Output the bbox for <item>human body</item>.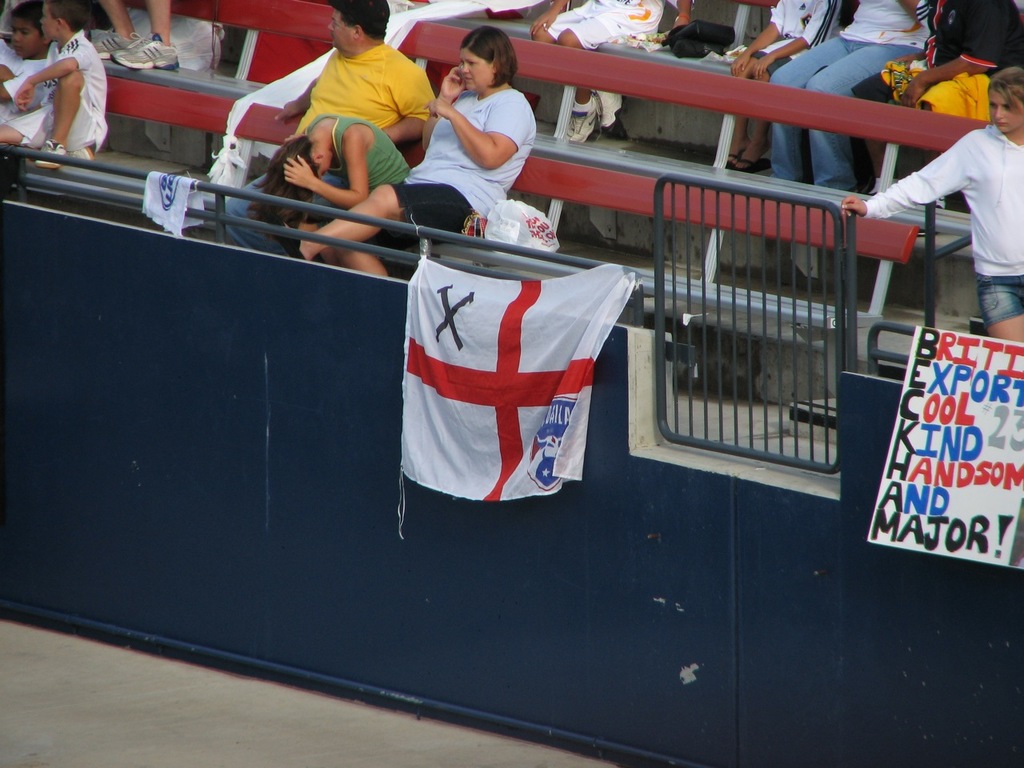
l=298, t=66, r=538, b=282.
